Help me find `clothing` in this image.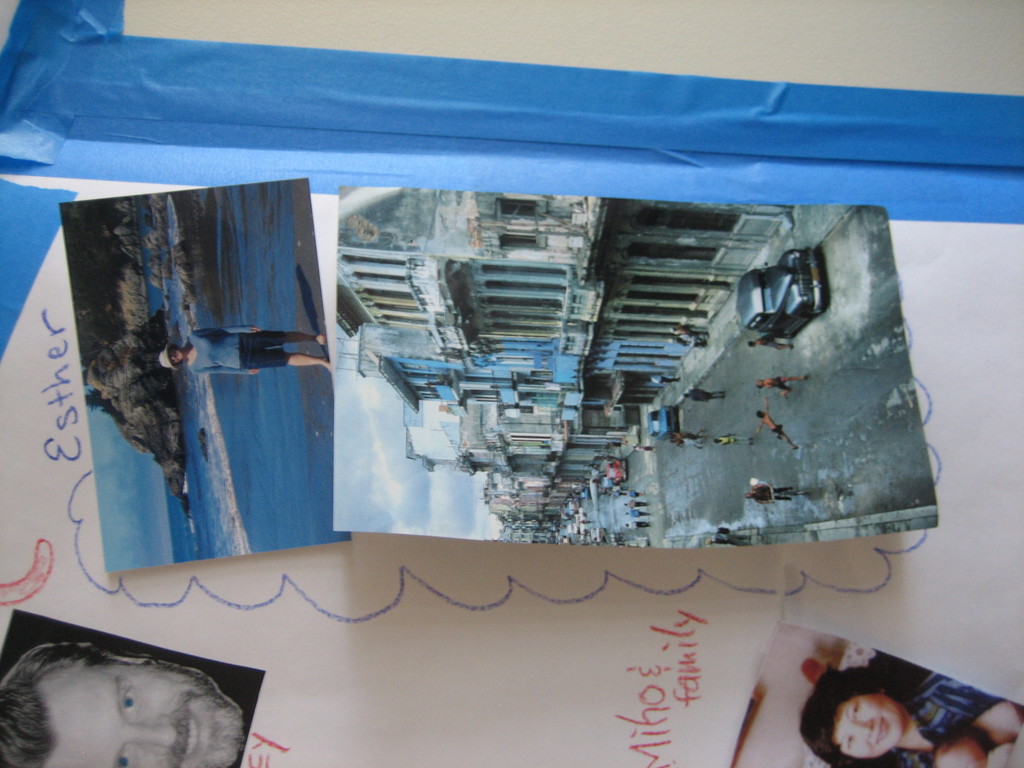
Found it: [894, 673, 1002, 767].
